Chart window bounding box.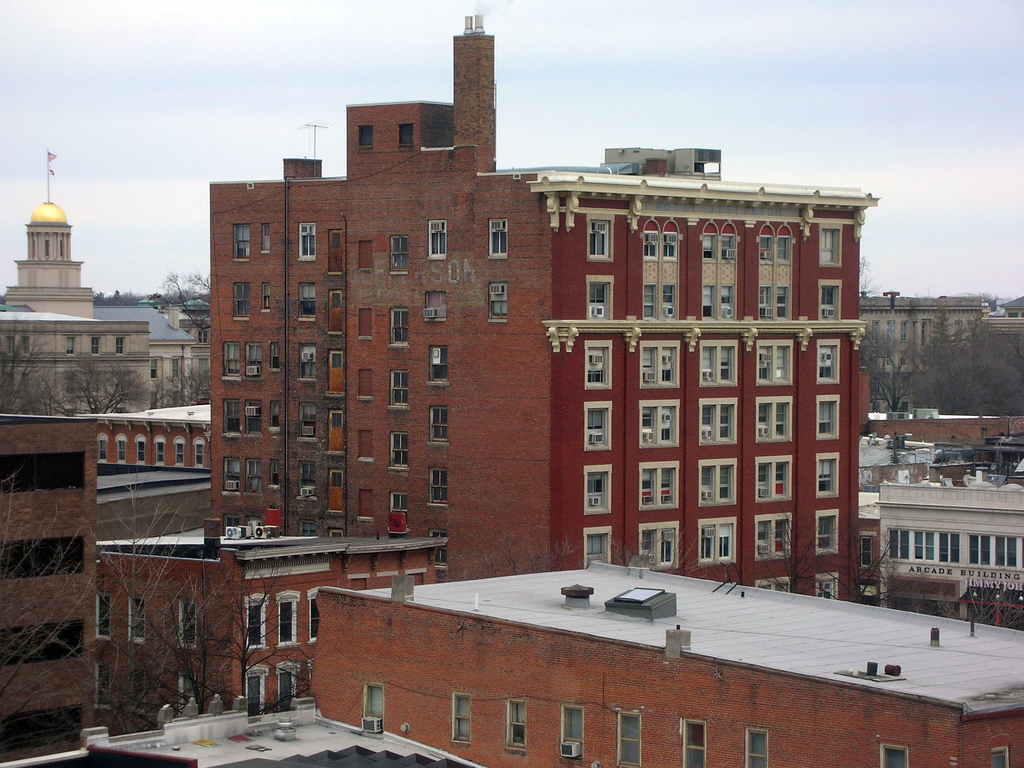
Charted: BBox(296, 461, 316, 493).
